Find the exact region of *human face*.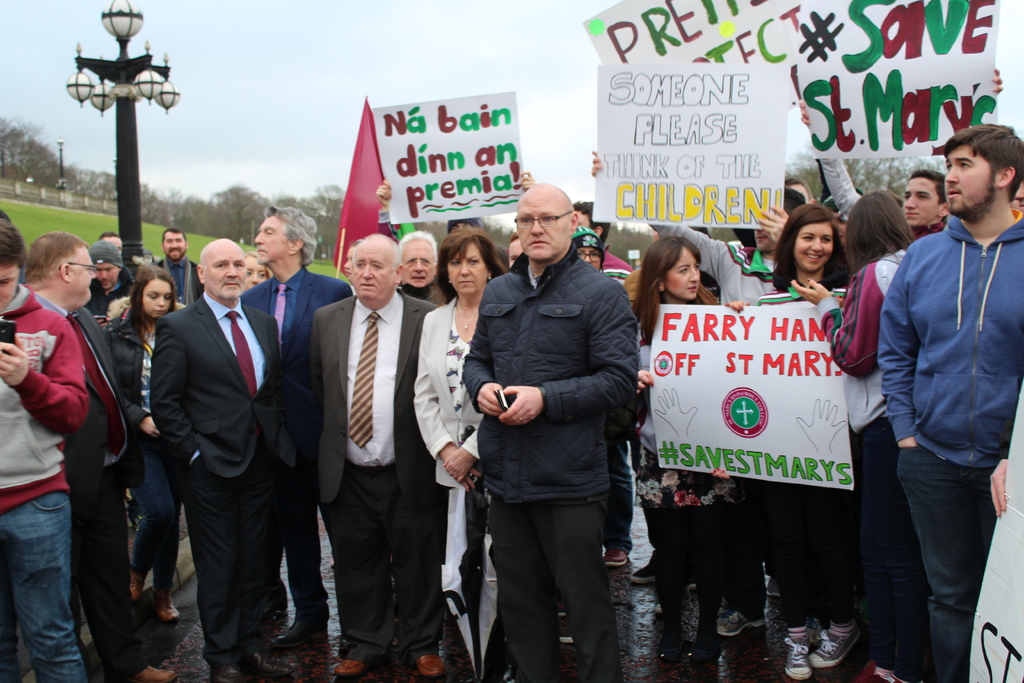
Exact region: 142,280,171,317.
